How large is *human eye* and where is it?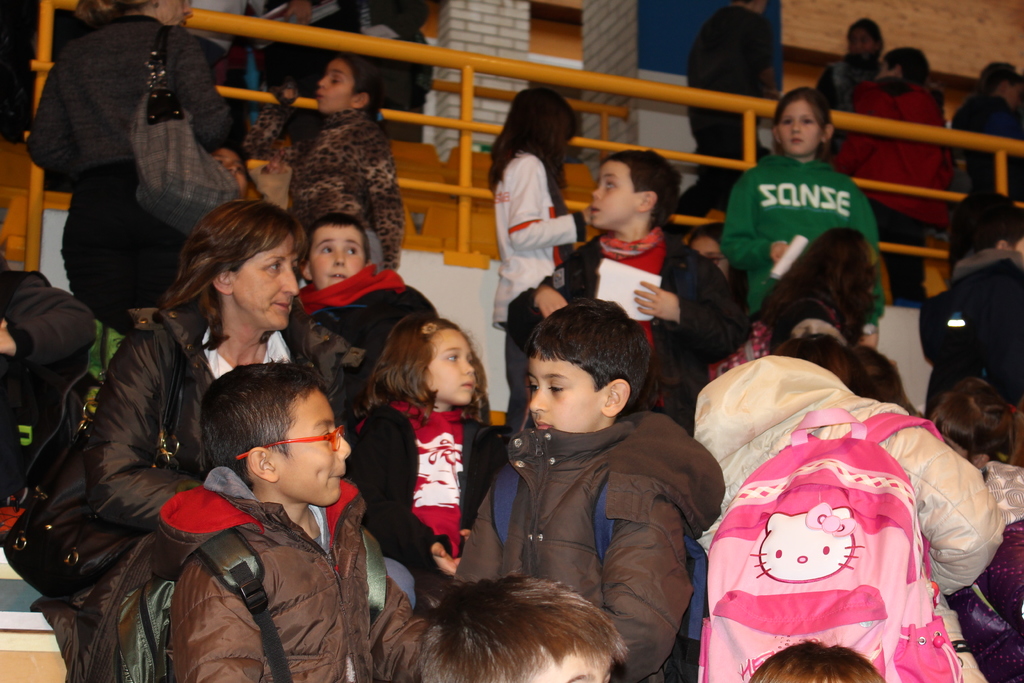
Bounding box: <bbox>264, 257, 282, 276</bbox>.
